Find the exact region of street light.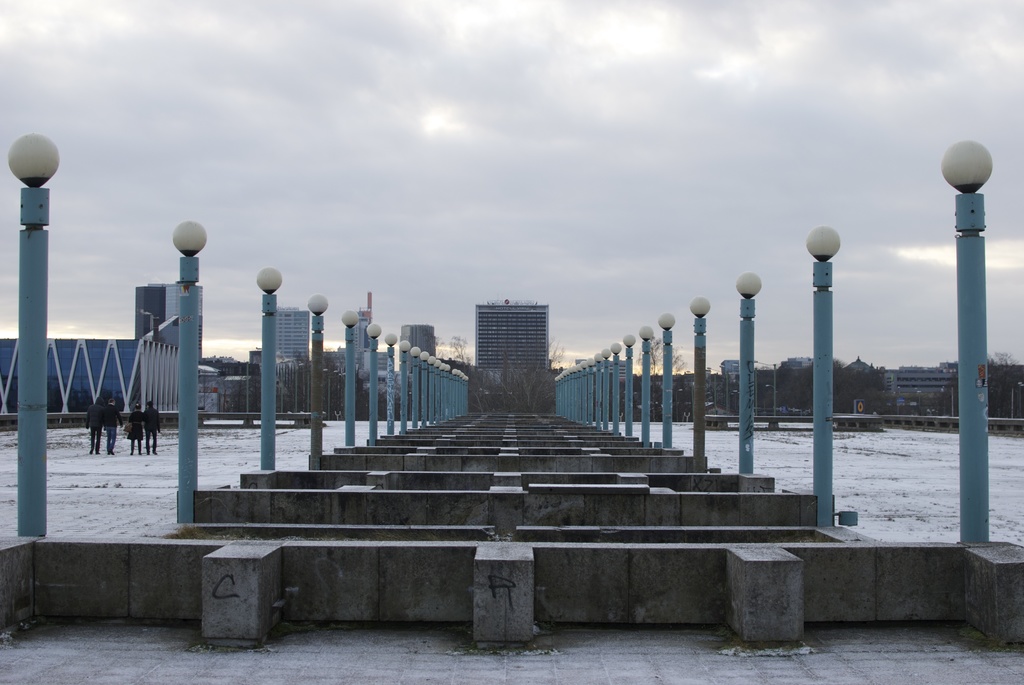
Exact region: BBox(611, 343, 620, 436).
